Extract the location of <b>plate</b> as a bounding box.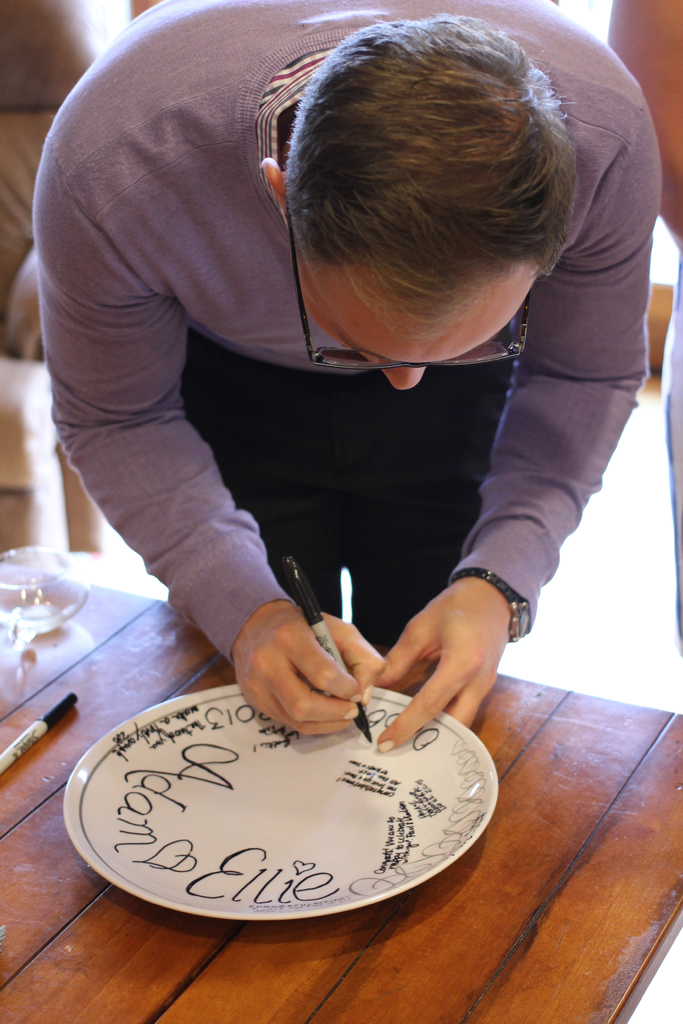
(17,685,531,904).
